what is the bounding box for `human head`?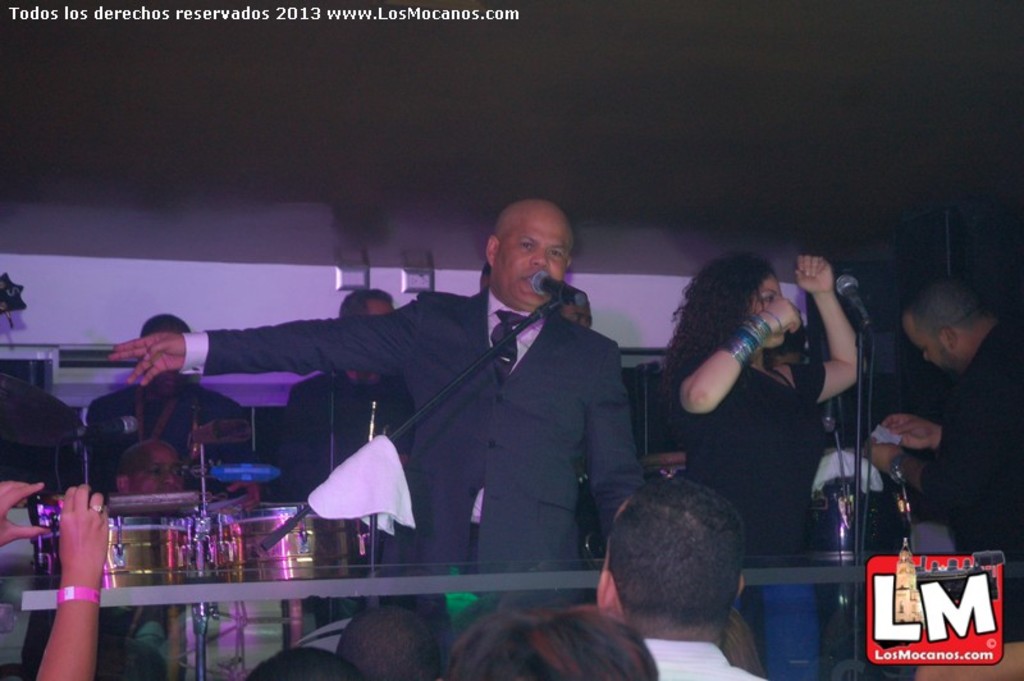
[337, 609, 436, 680].
